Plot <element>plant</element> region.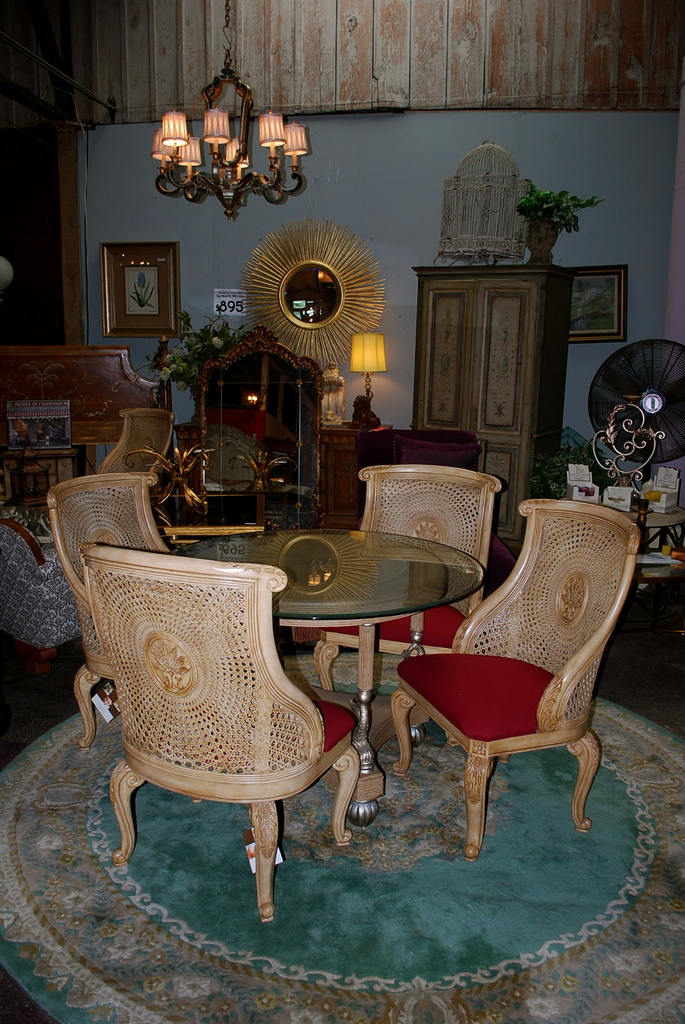
Plotted at [508,186,599,241].
